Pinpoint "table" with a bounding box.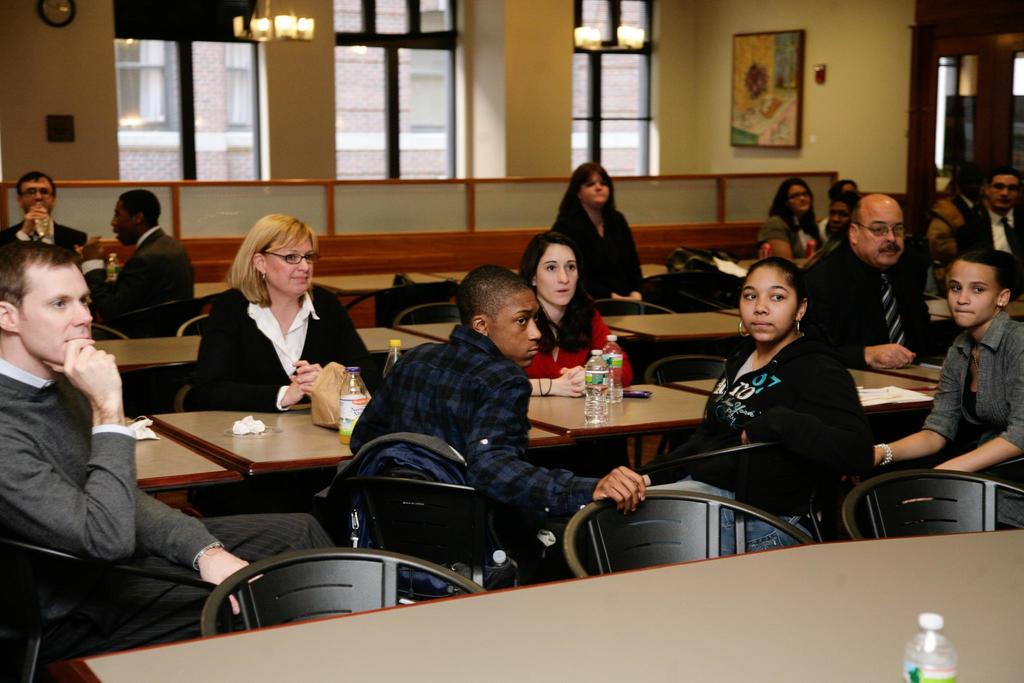
(left=84, top=322, right=445, bottom=367).
